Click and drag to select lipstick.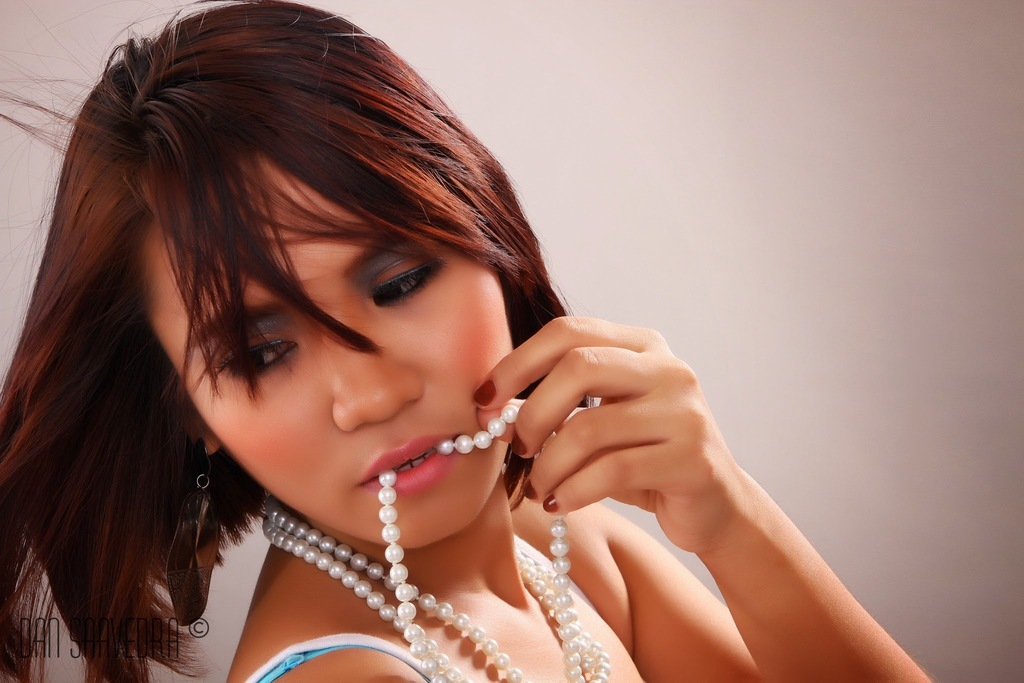
Selection: <region>360, 435, 467, 496</region>.
